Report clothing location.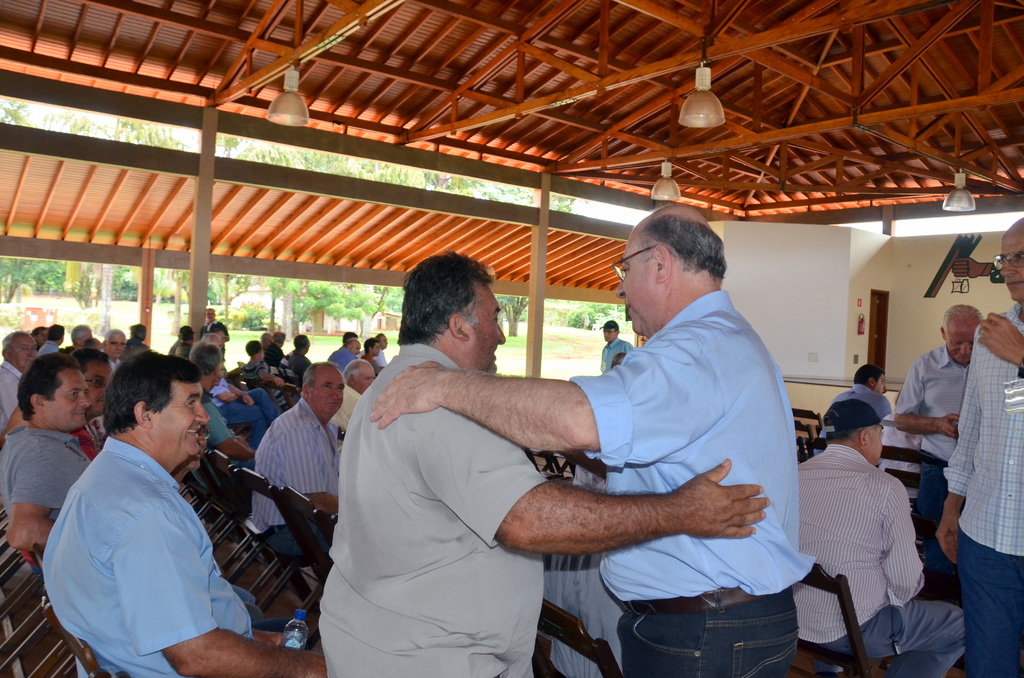
Report: x1=0, y1=355, x2=29, y2=422.
